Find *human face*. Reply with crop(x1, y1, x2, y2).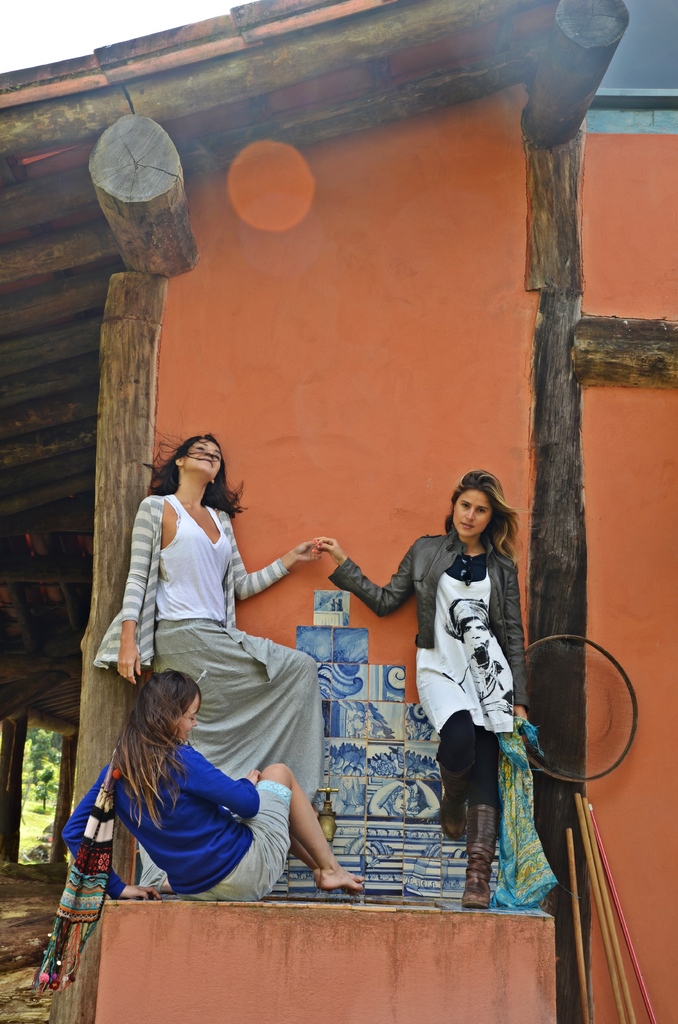
crop(175, 696, 197, 746).
